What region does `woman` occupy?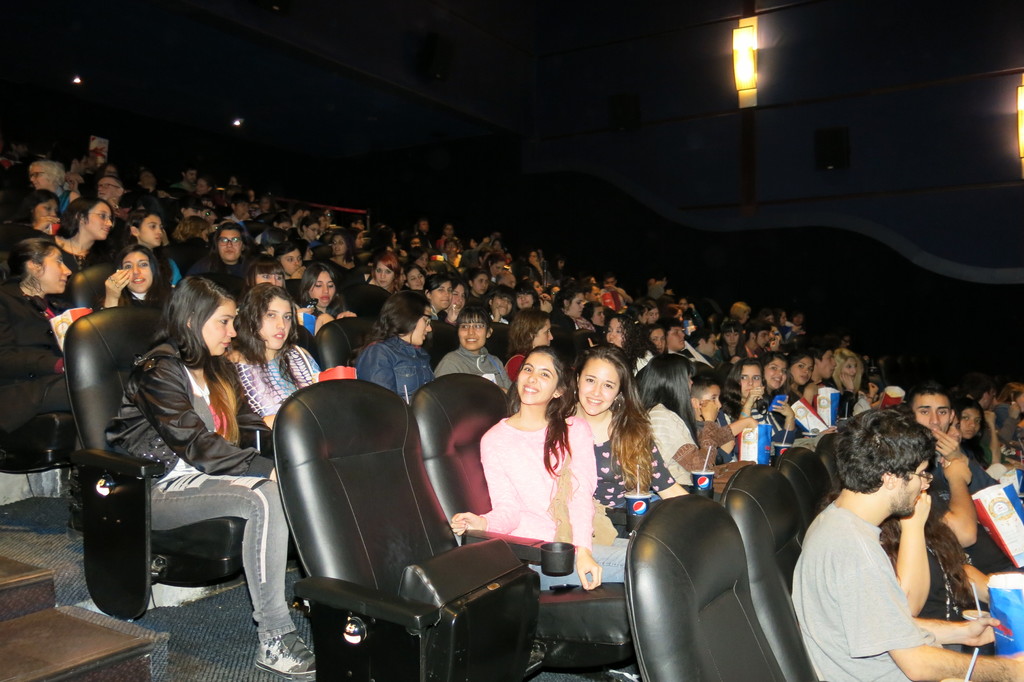
left=813, top=488, right=1023, bottom=658.
